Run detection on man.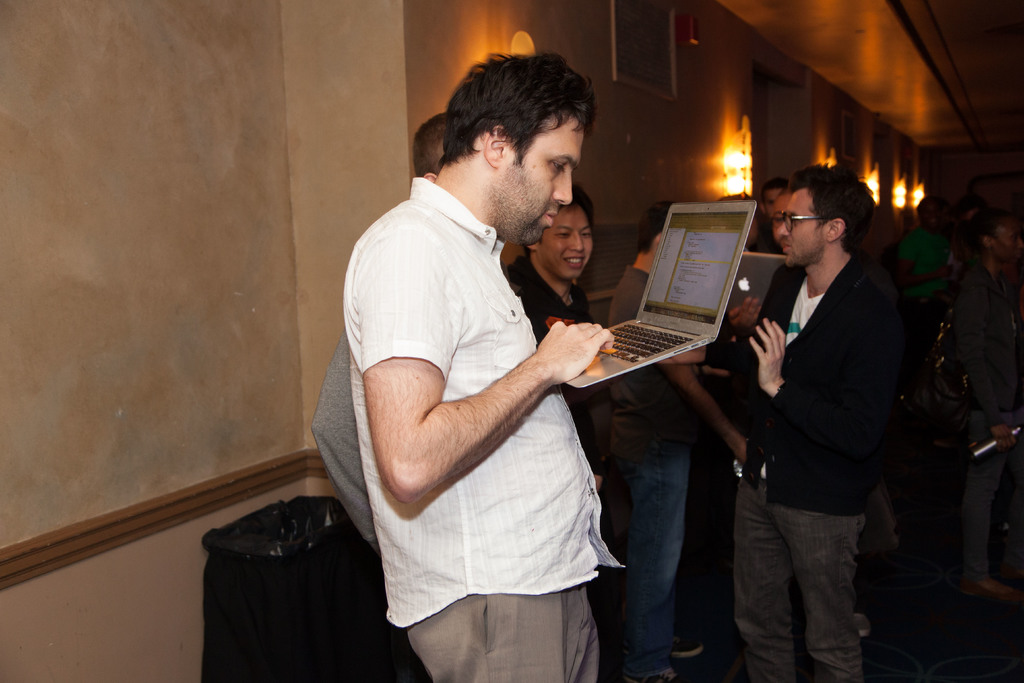
Result: (932,211,1023,601).
